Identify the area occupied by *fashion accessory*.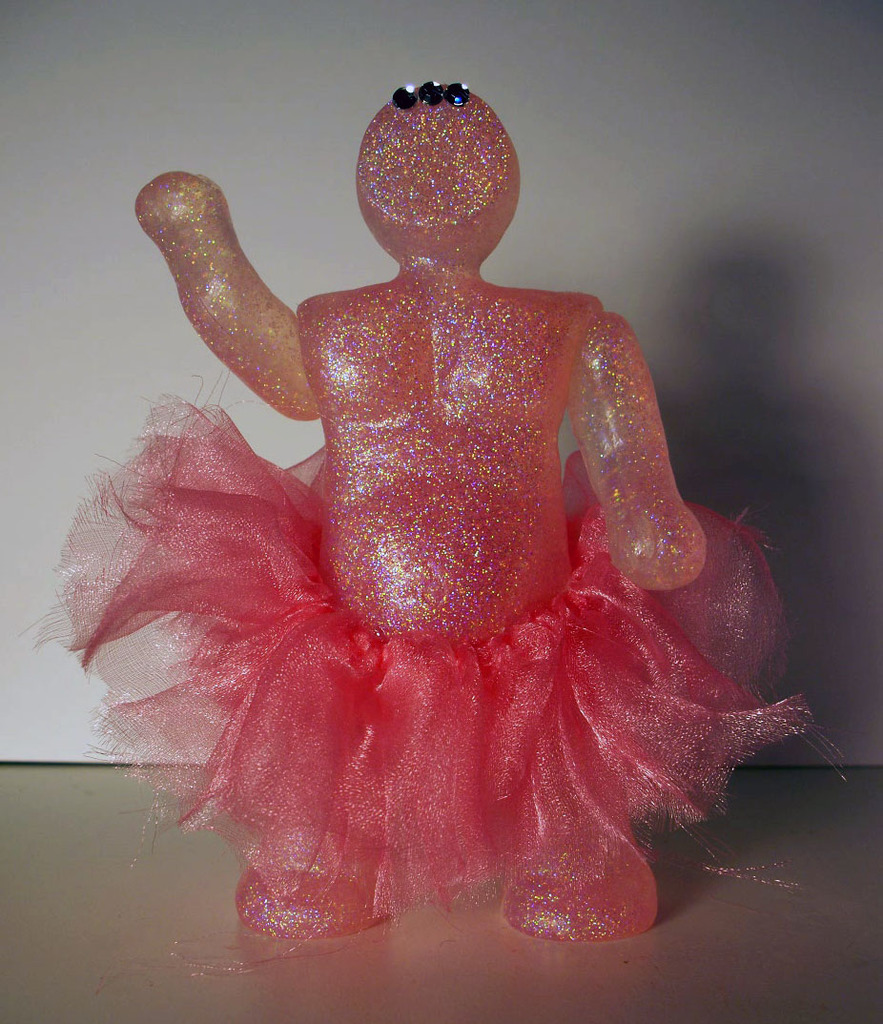
Area: [397, 77, 472, 107].
